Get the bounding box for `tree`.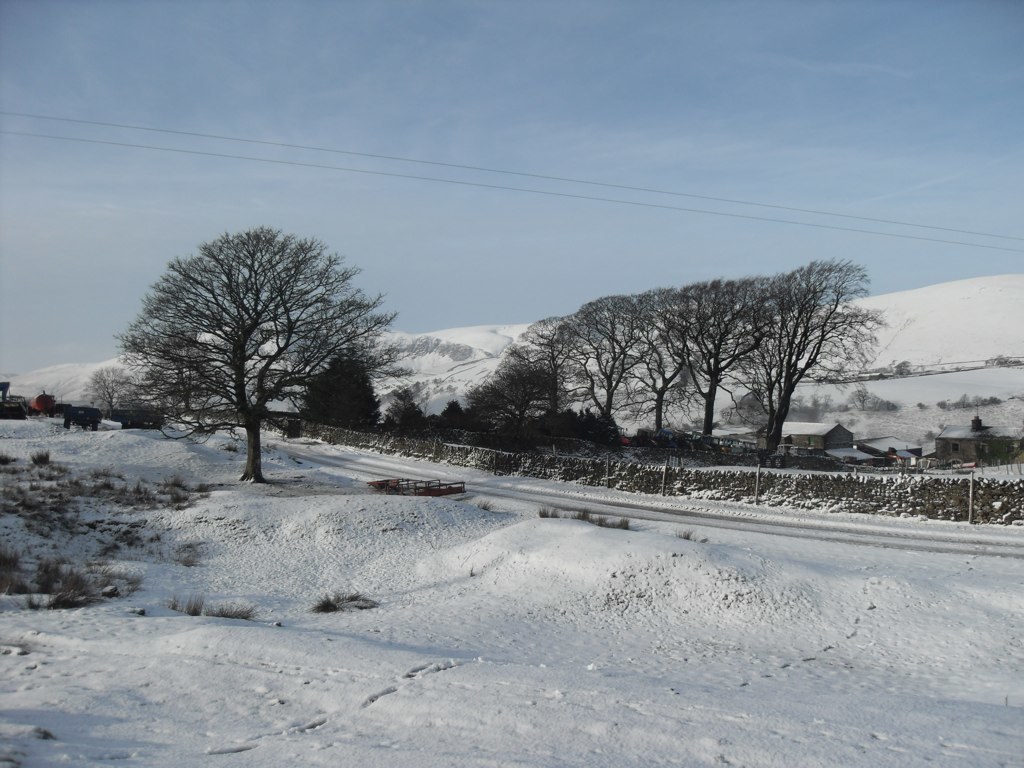
(78,361,134,421).
